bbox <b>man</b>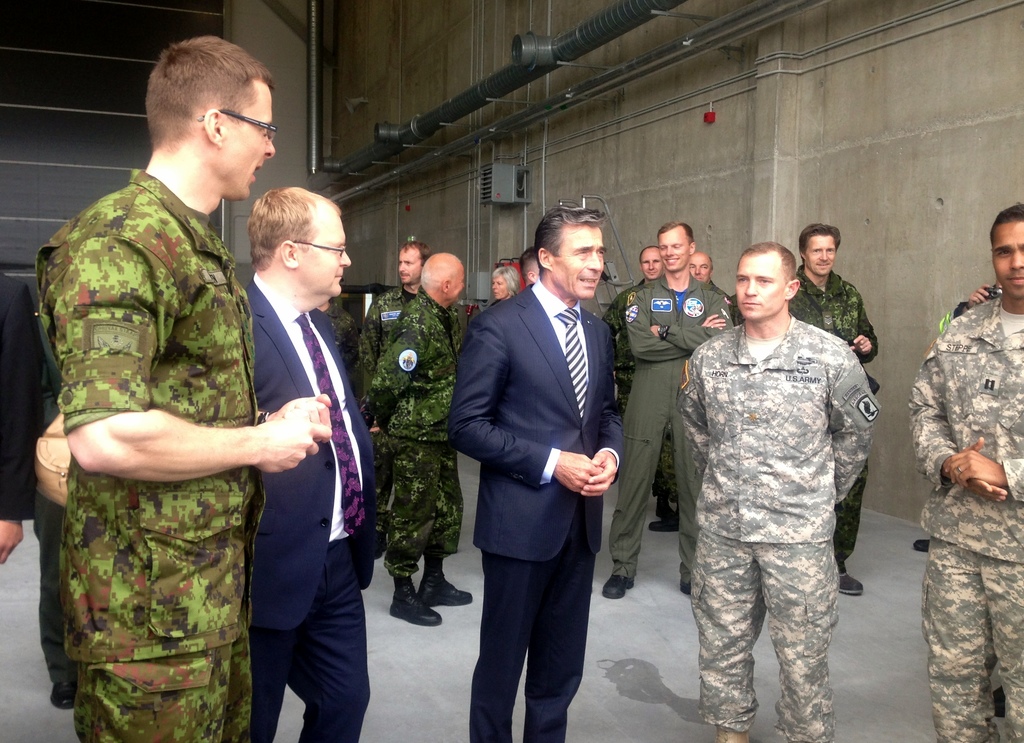
detection(32, 24, 342, 742)
